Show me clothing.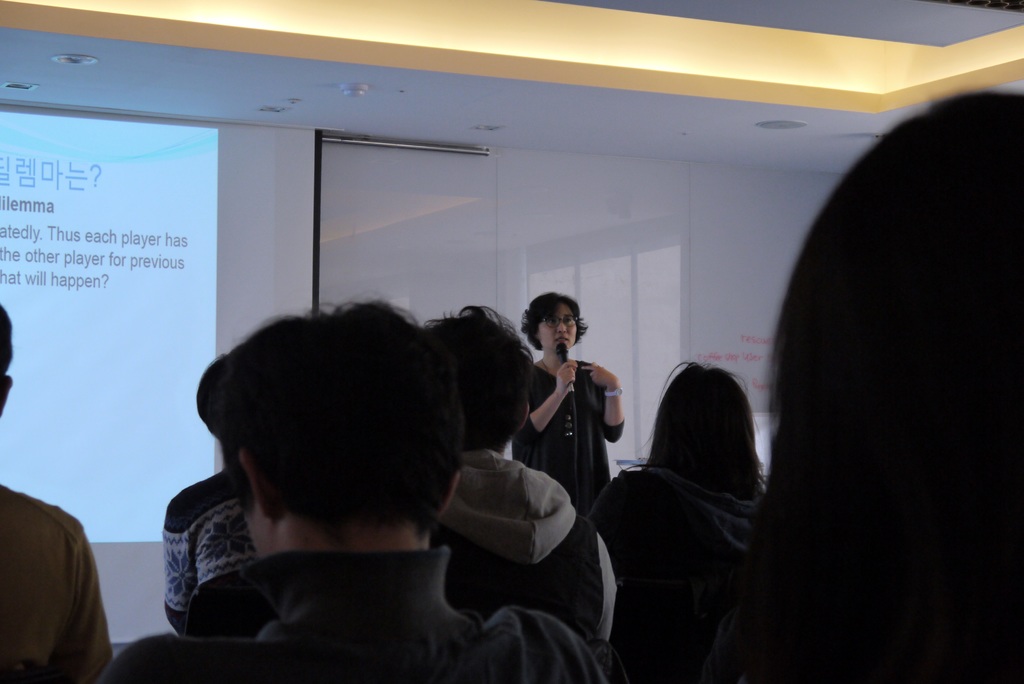
clothing is here: (x1=428, y1=443, x2=618, y2=637).
